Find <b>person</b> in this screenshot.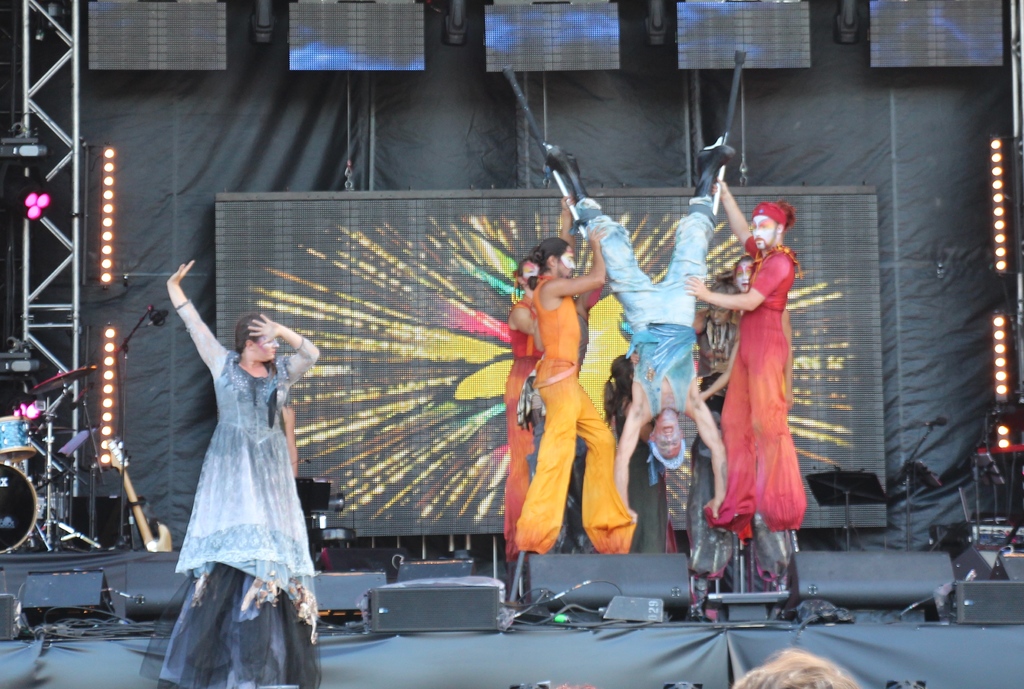
The bounding box for <b>person</b> is 728:647:863:688.
